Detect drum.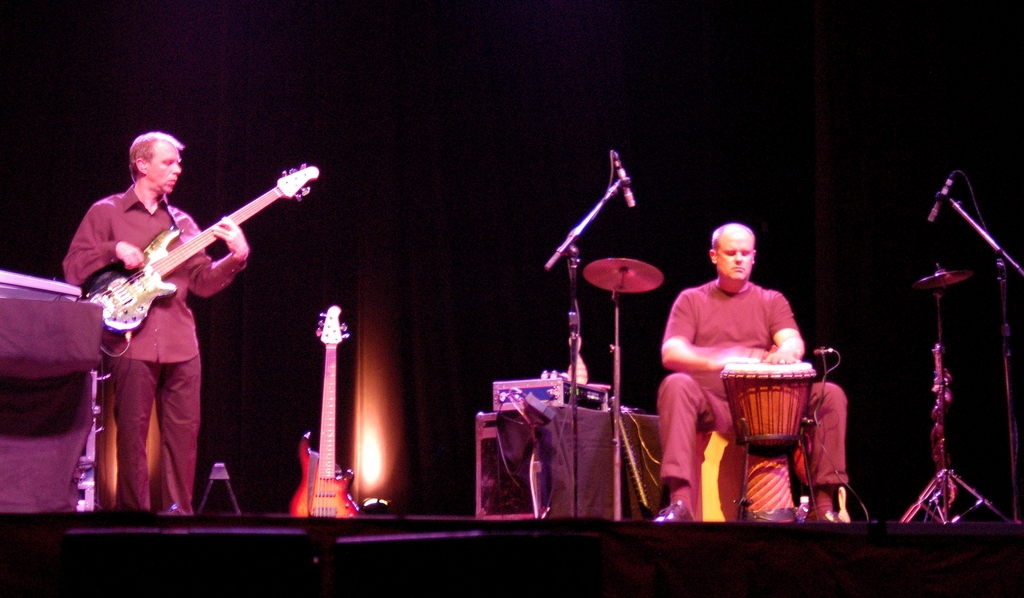
Detected at [left=716, top=359, right=821, bottom=450].
